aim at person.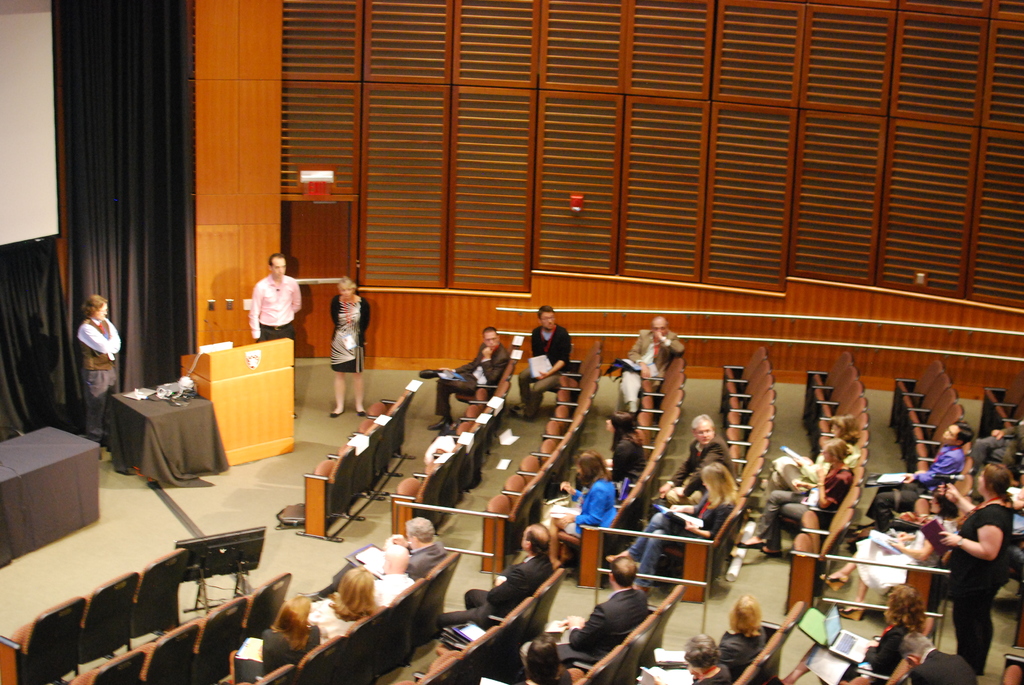
Aimed at 509 302 572 420.
